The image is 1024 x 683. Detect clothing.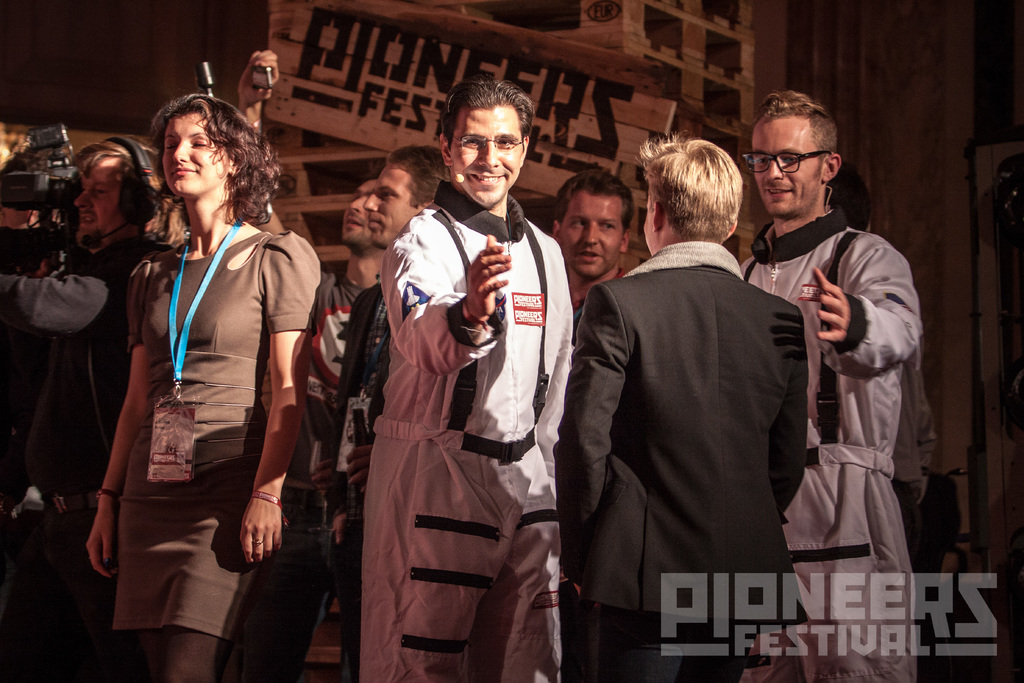
Detection: 0,201,175,682.
